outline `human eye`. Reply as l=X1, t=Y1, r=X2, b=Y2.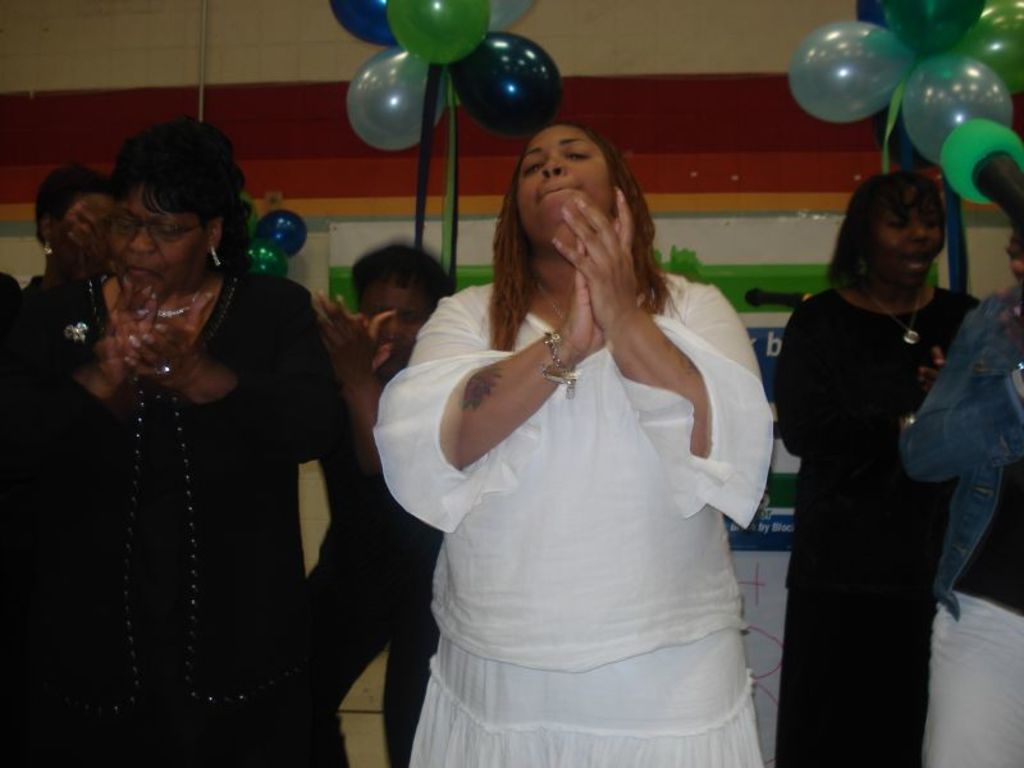
l=566, t=147, r=589, b=159.
